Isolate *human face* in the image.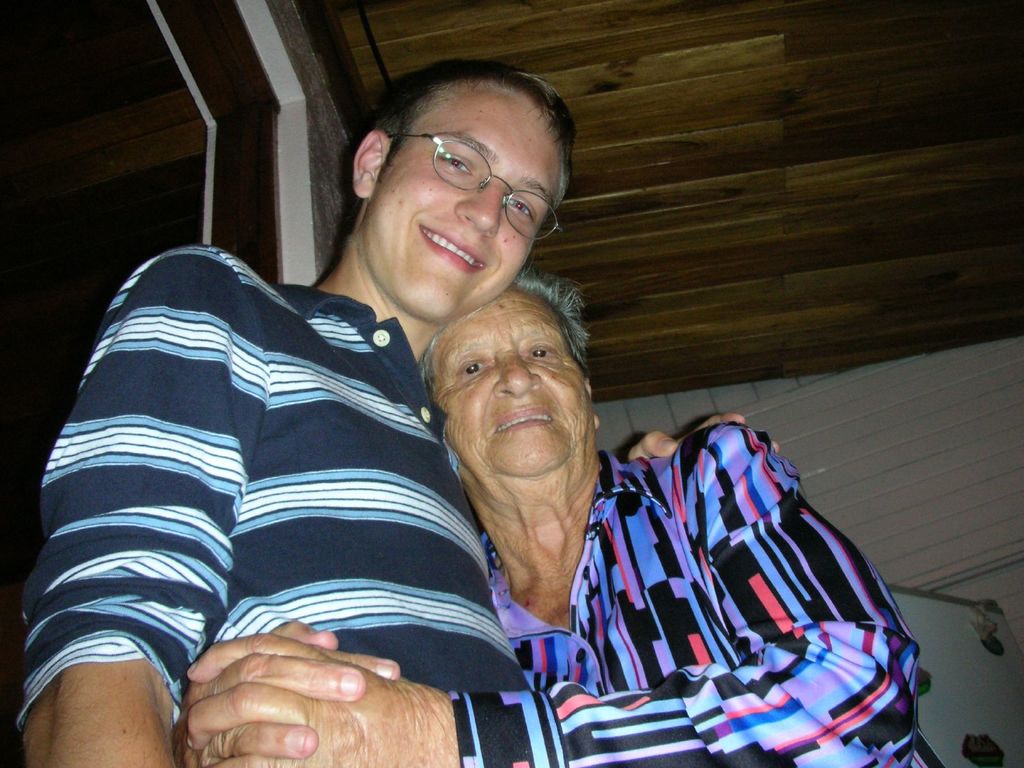
Isolated region: x1=365, y1=92, x2=562, y2=322.
